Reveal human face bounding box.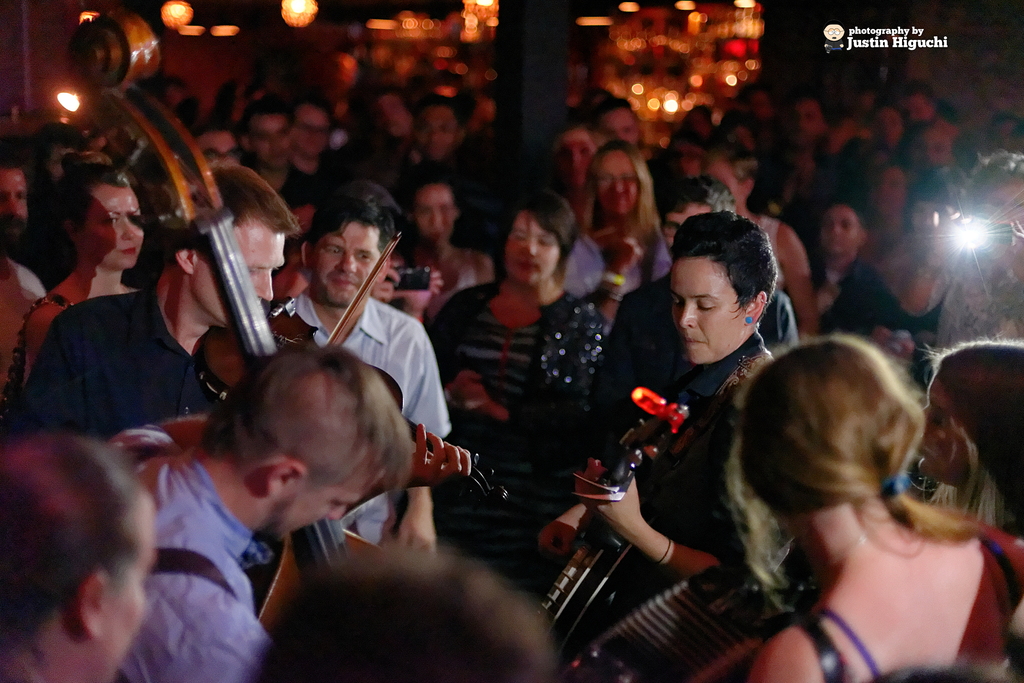
Revealed: rect(908, 128, 944, 172).
